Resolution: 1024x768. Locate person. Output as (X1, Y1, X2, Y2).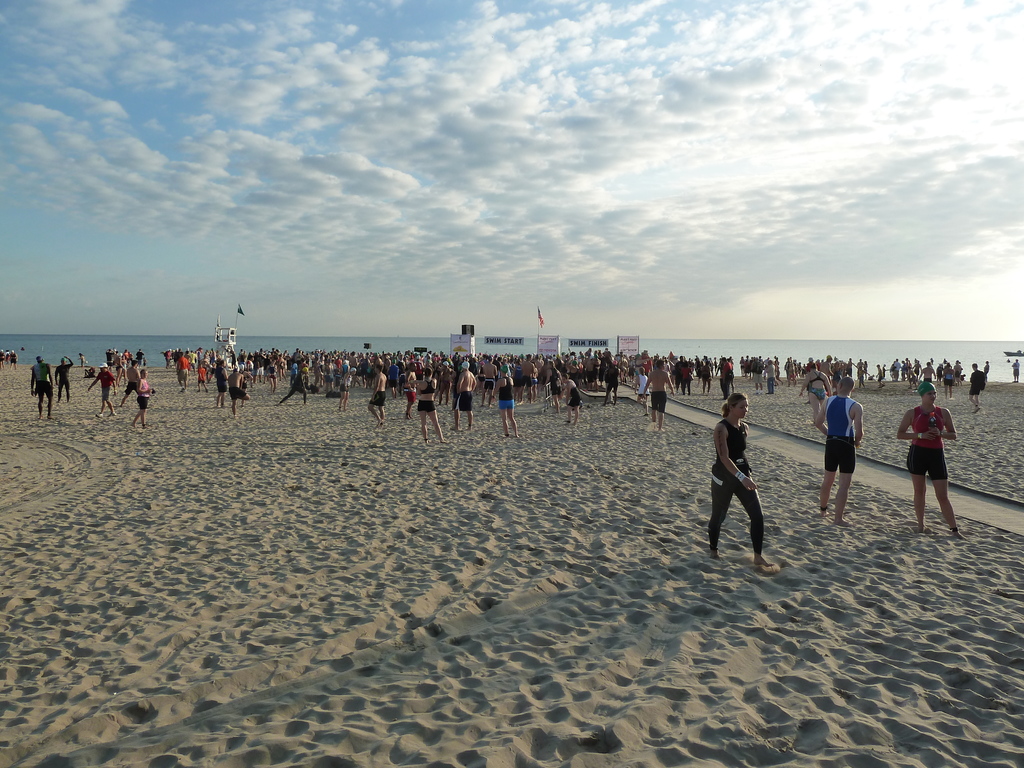
(131, 364, 156, 429).
